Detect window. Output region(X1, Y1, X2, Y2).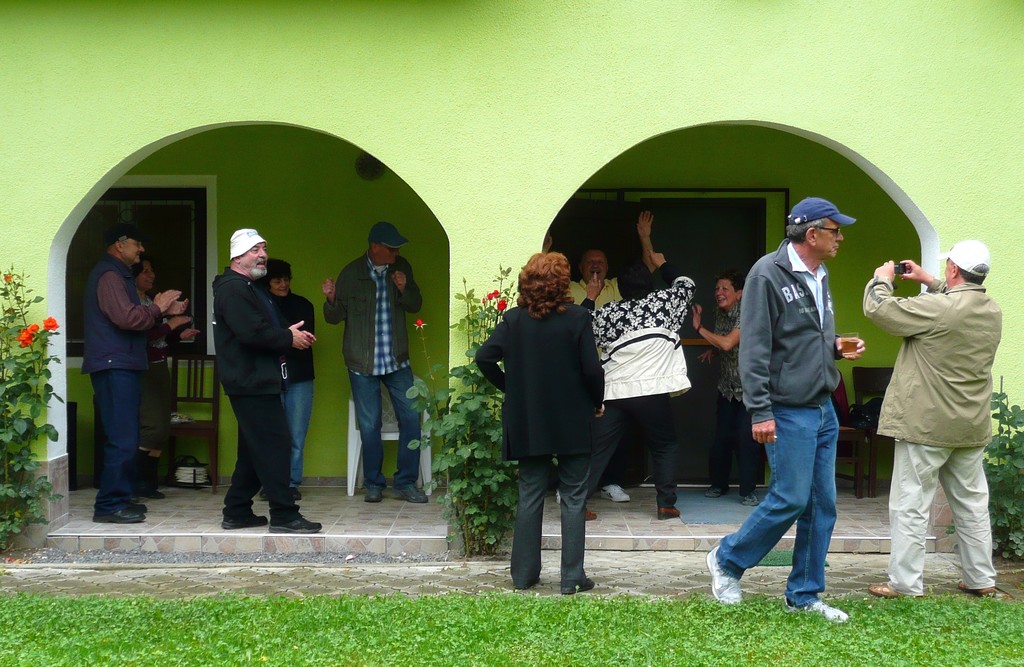
region(74, 185, 202, 371).
